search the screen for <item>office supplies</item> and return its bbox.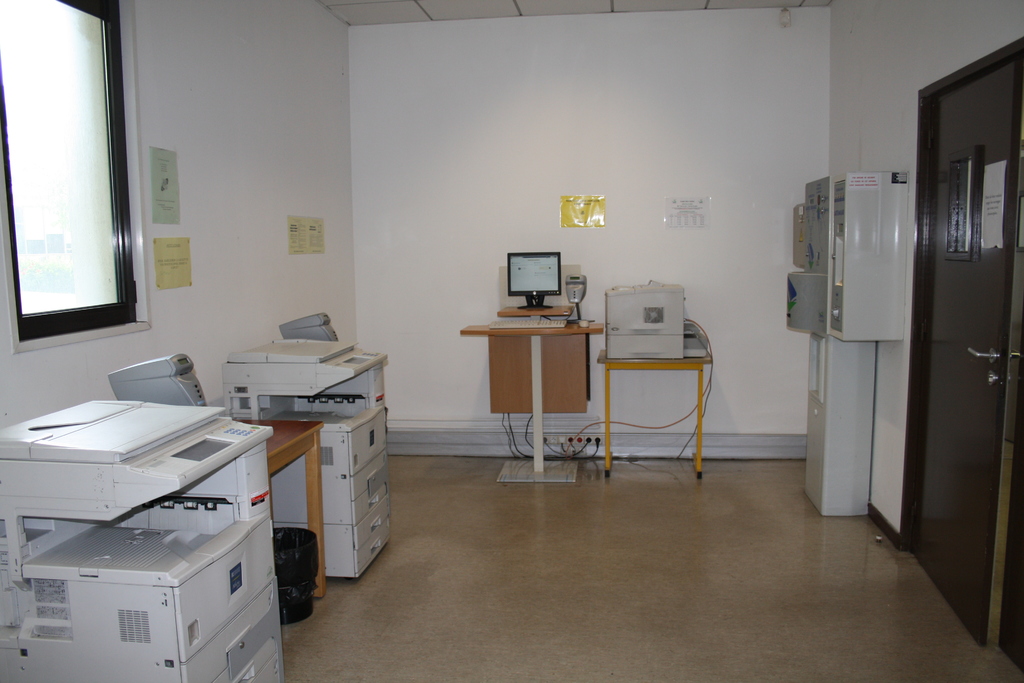
Found: l=504, t=249, r=568, b=315.
